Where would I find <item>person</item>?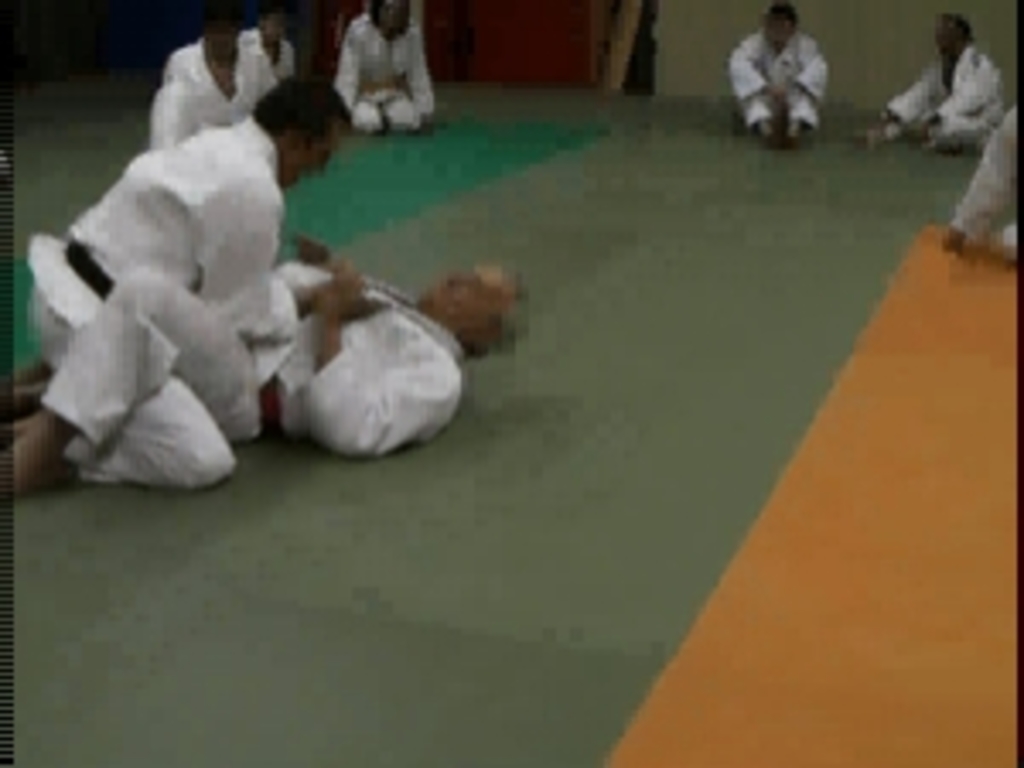
At locate(331, 0, 437, 137).
